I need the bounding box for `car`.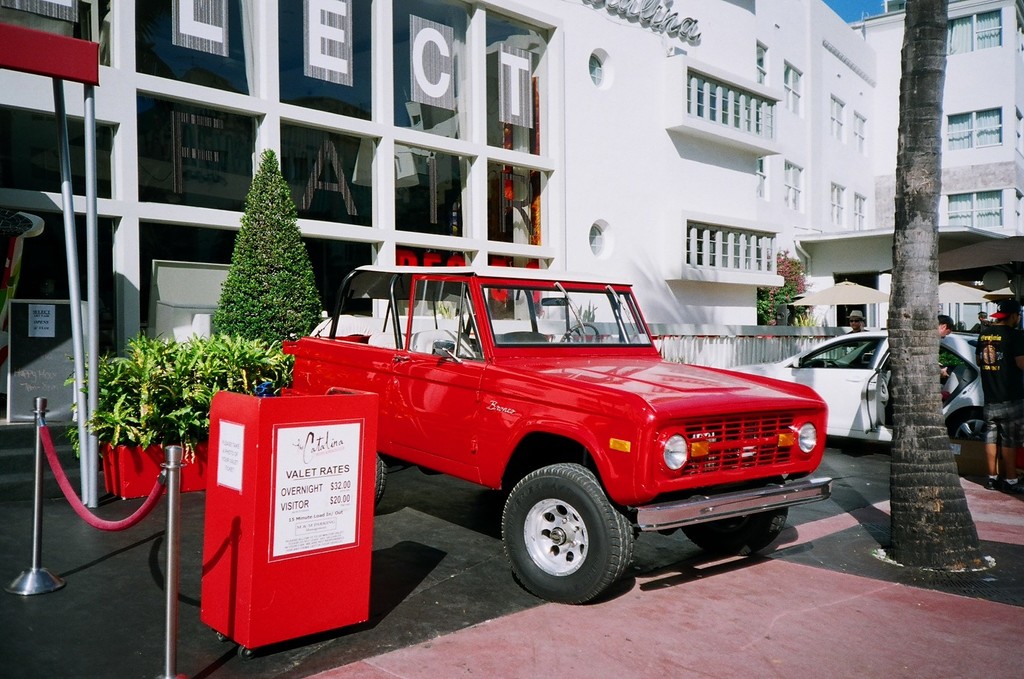
Here it is: 736, 330, 988, 441.
